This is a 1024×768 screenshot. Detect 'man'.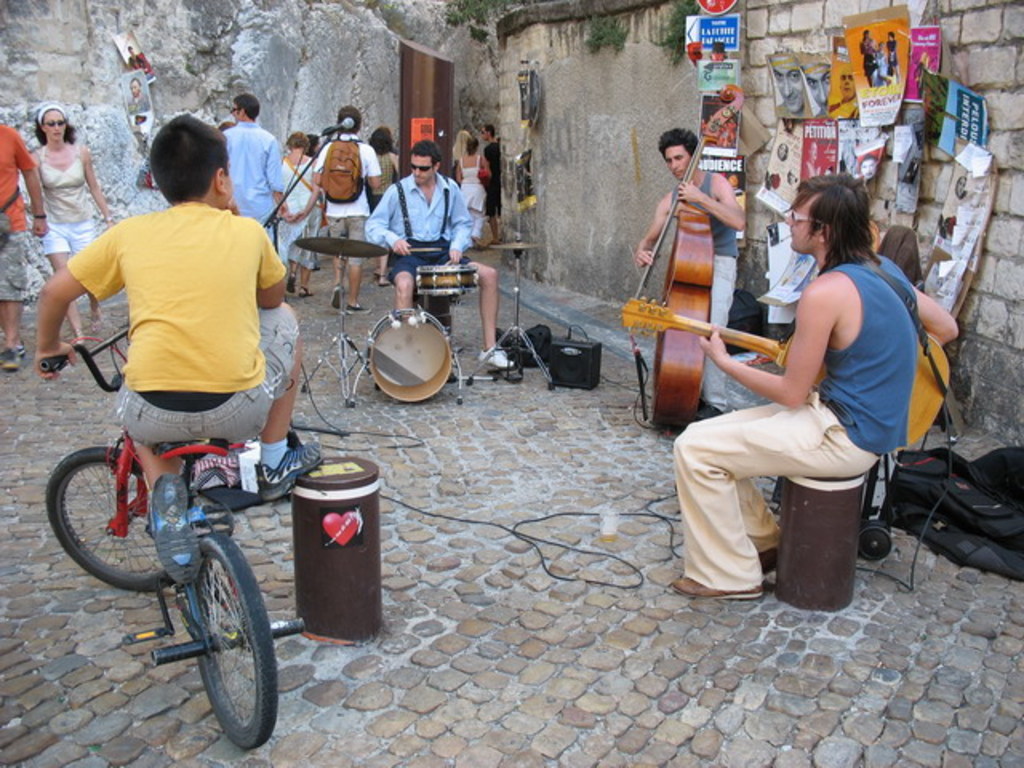
723, 168, 742, 189.
